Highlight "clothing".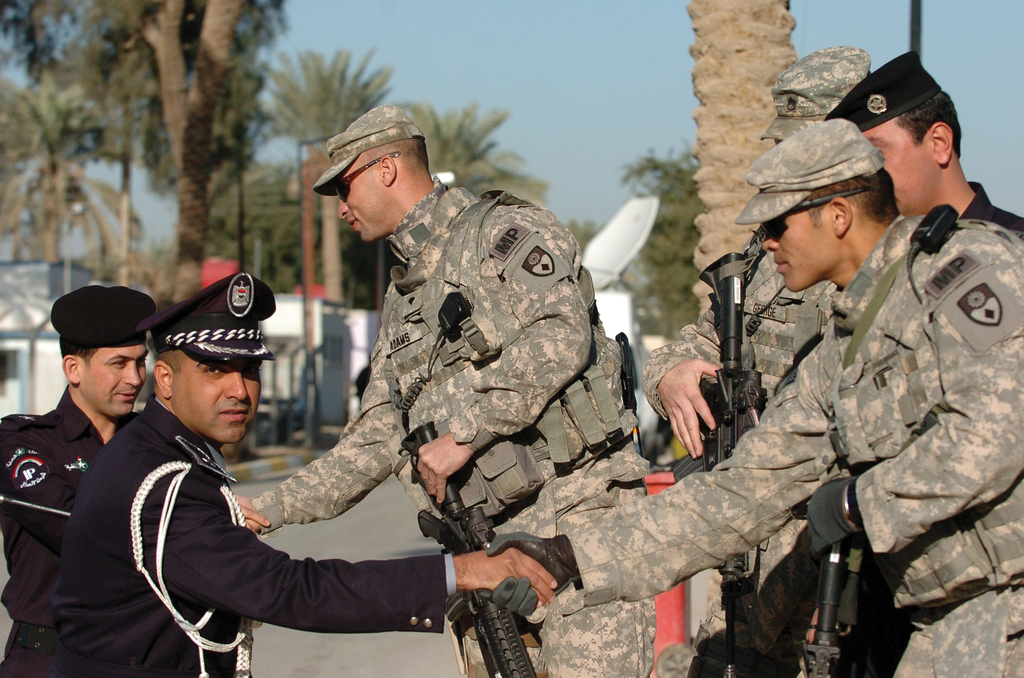
Highlighted region: l=0, t=385, r=137, b=677.
